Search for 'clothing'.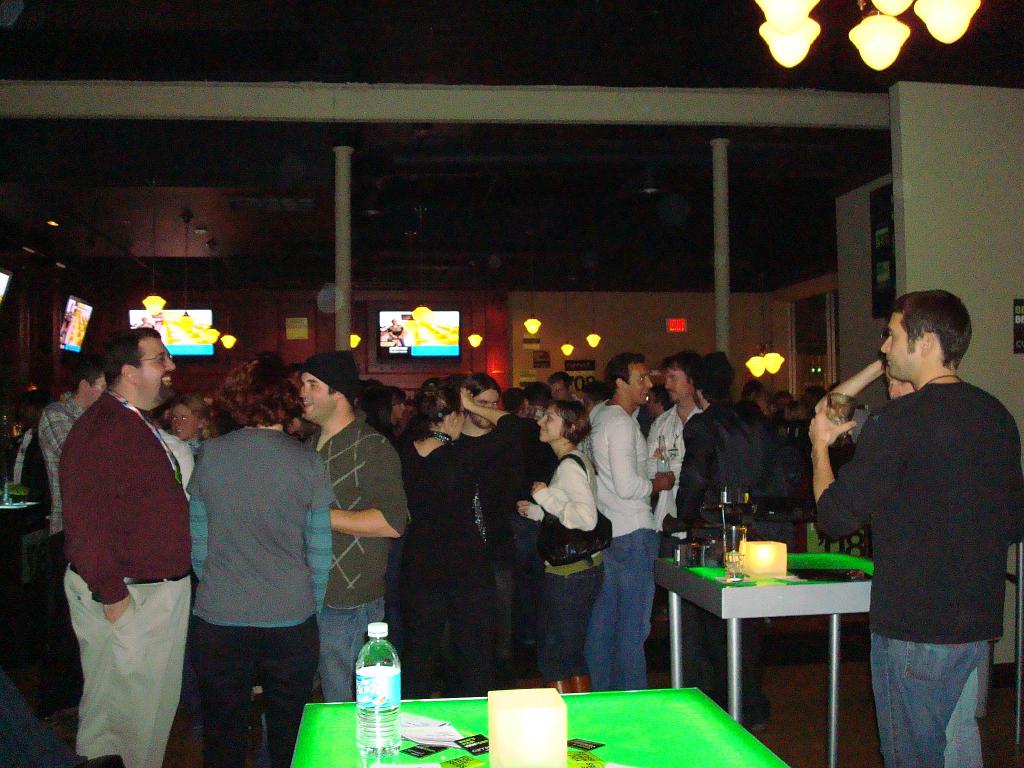
Found at (left=516, top=450, right=609, bottom=680).
